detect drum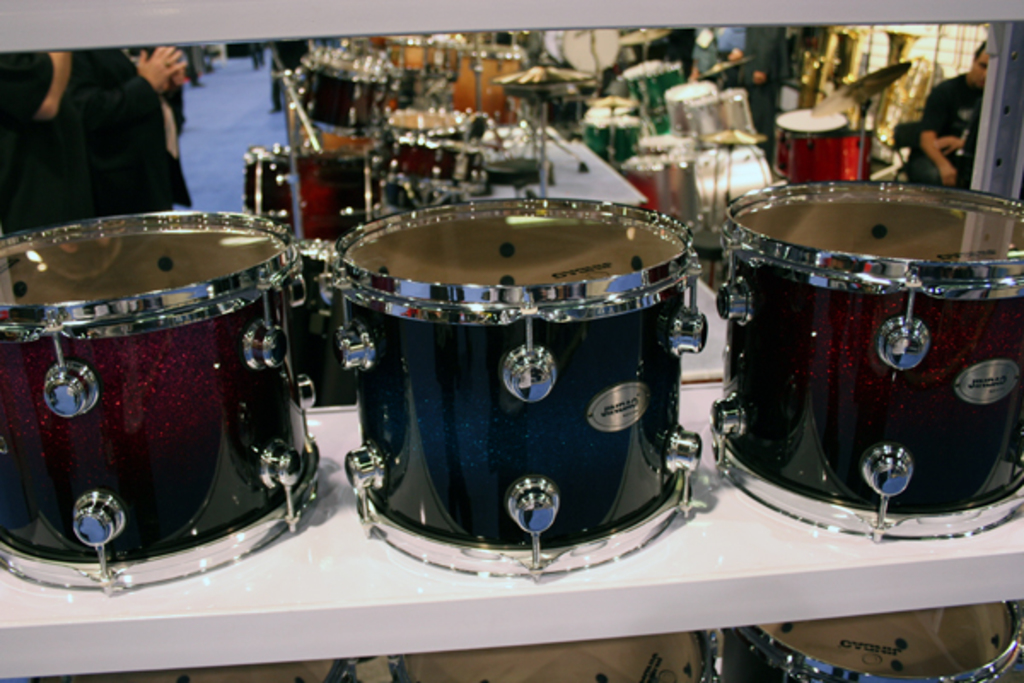
bbox=(299, 34, 403, 133)
